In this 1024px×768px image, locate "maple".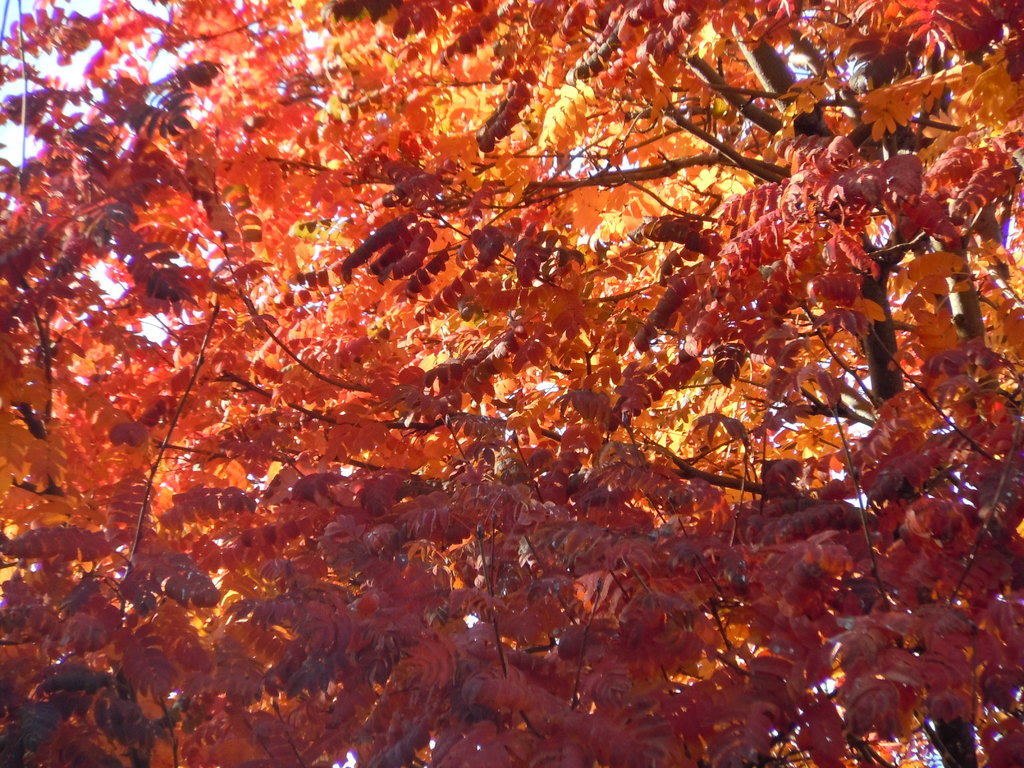
Bounding box: [0, 0, 1023, 767].
